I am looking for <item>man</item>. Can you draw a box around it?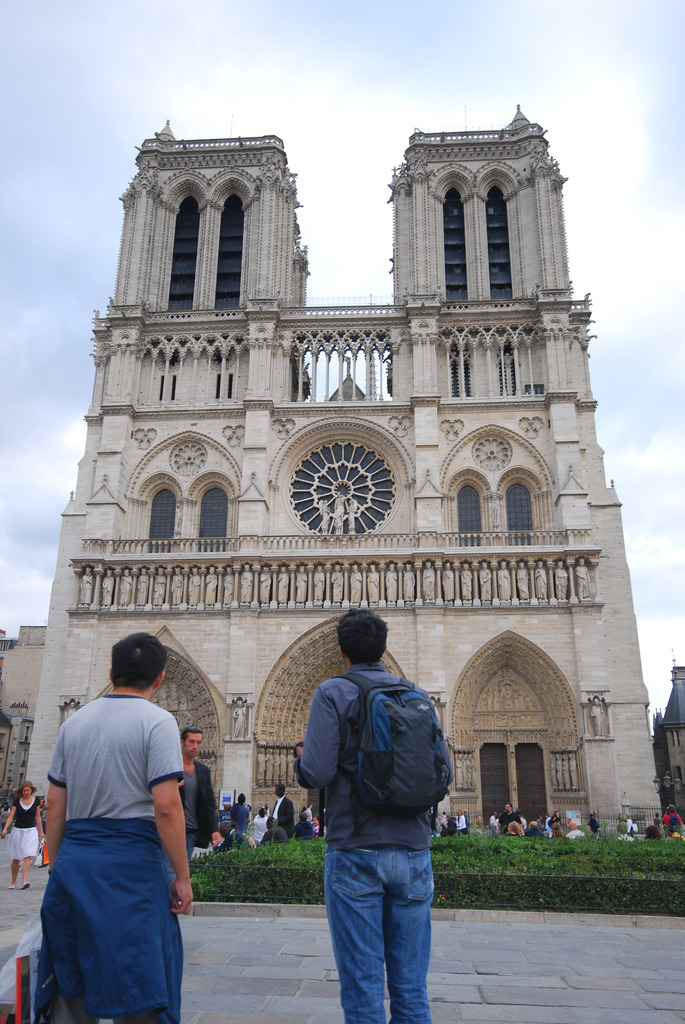
Sure, the bounding box is bbox(251, 806, 271, 841).
